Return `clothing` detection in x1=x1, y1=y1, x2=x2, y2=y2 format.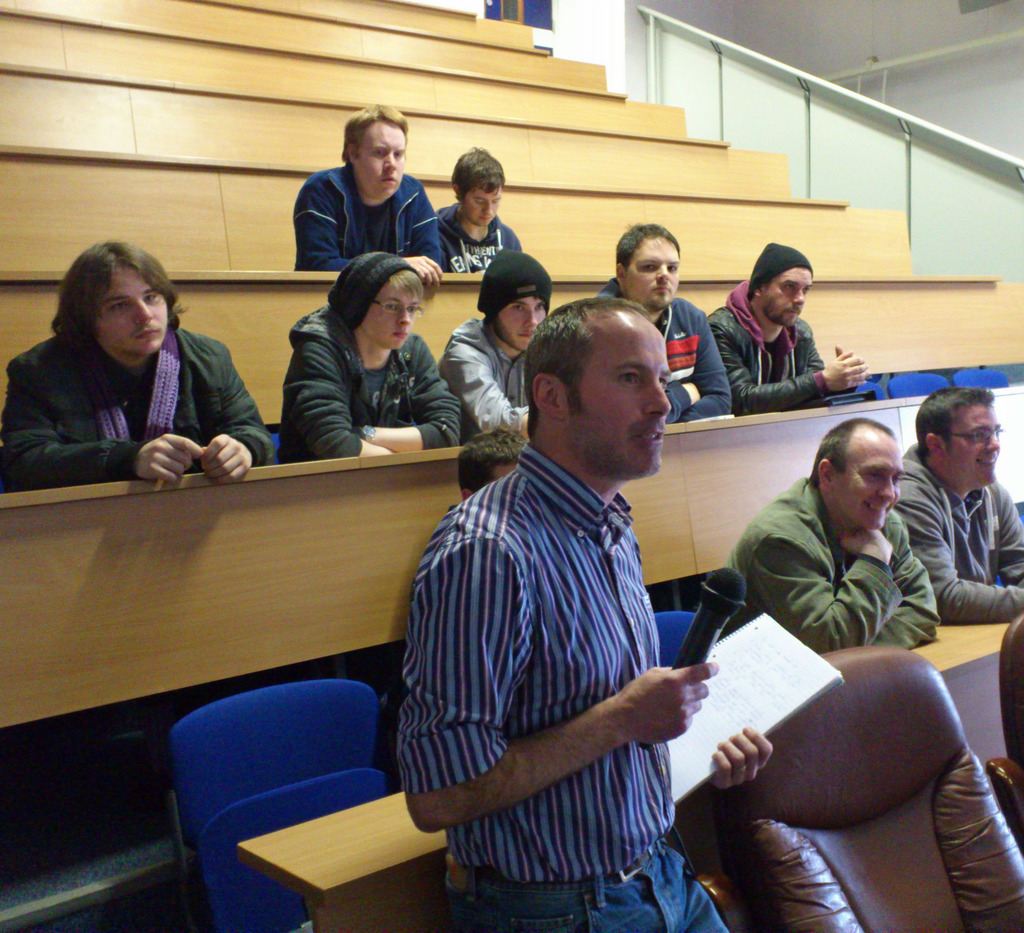
x1=438, y1=202, x2=525, y2=282.
